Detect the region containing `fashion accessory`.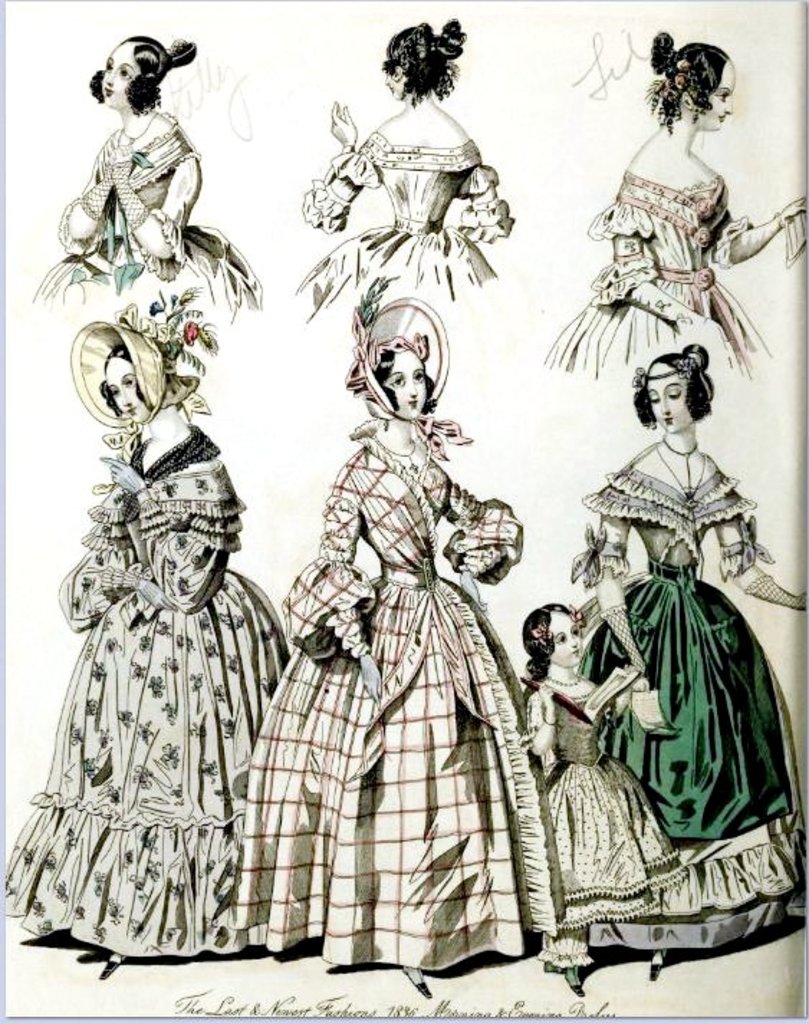
384,22,466,96.
